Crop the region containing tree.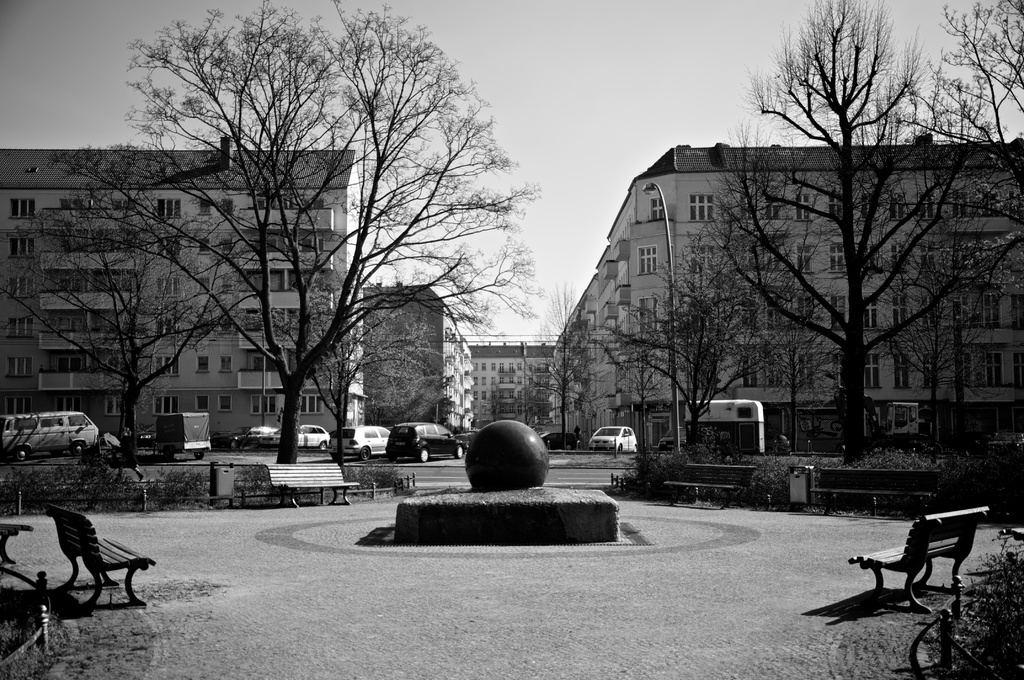
Crop region: [x1=673, y1=40, x2=982, y2=491].
